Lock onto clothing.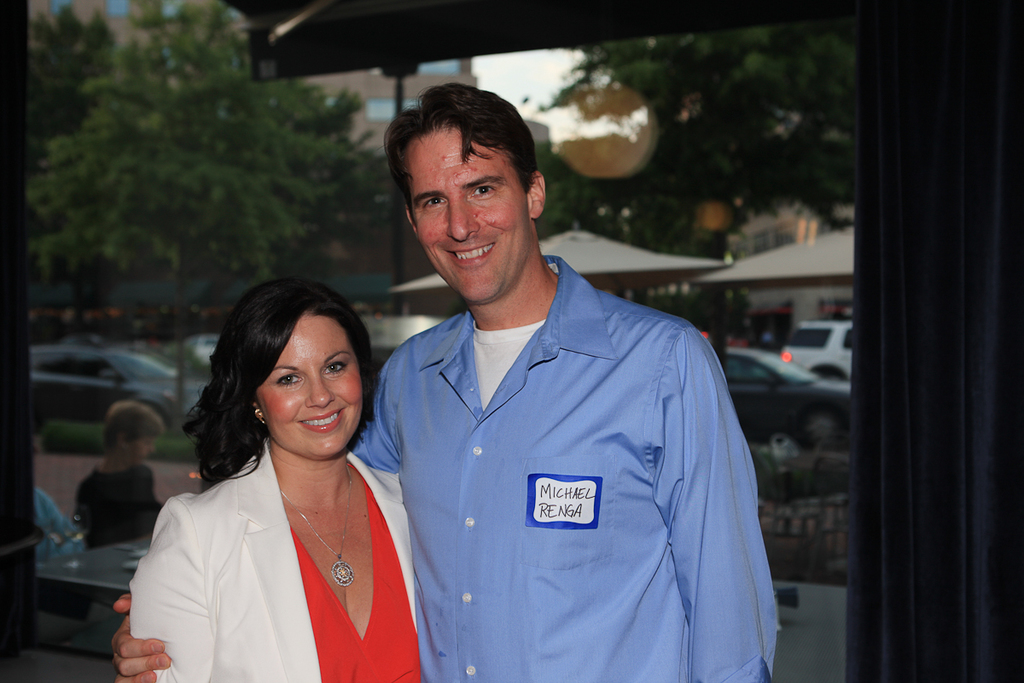
Locked: bbox=[349, 254, 779, 682].
